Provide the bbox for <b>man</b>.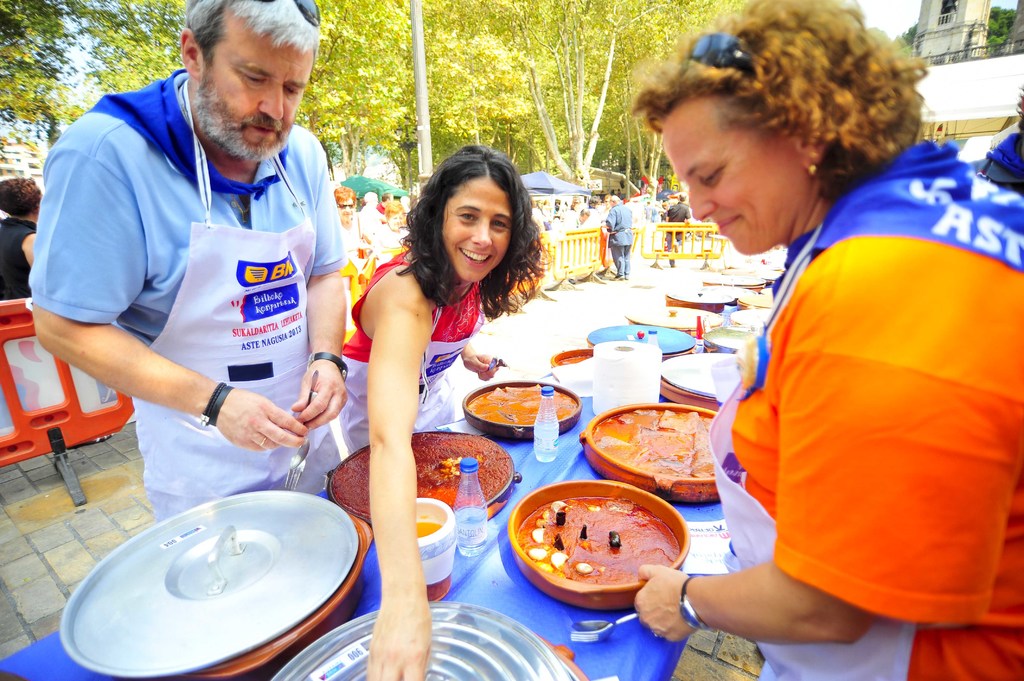
BBox(22, 15, 378, 511).
